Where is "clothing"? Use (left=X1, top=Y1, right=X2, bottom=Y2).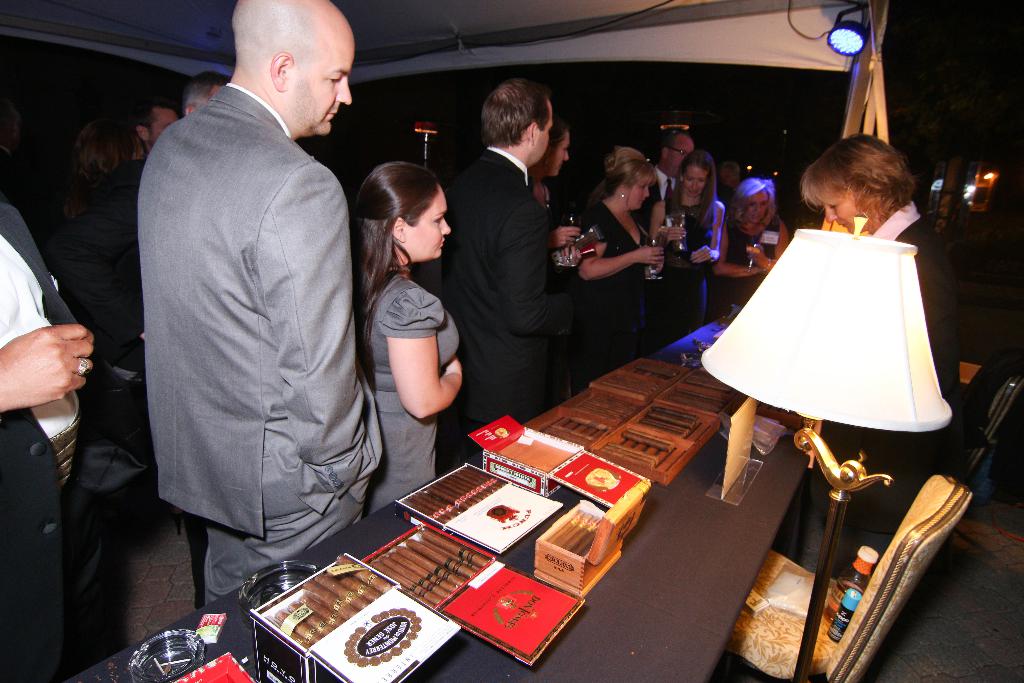
(left=647, top=192, right=717, bottom=334).
